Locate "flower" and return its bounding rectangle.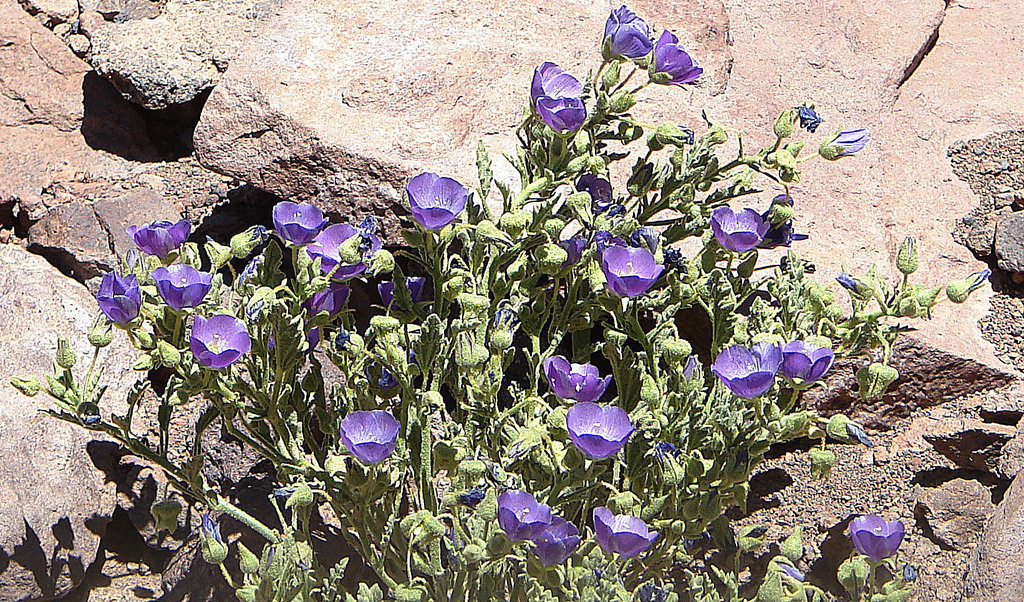
Rect(368, 358, 406, 404).
